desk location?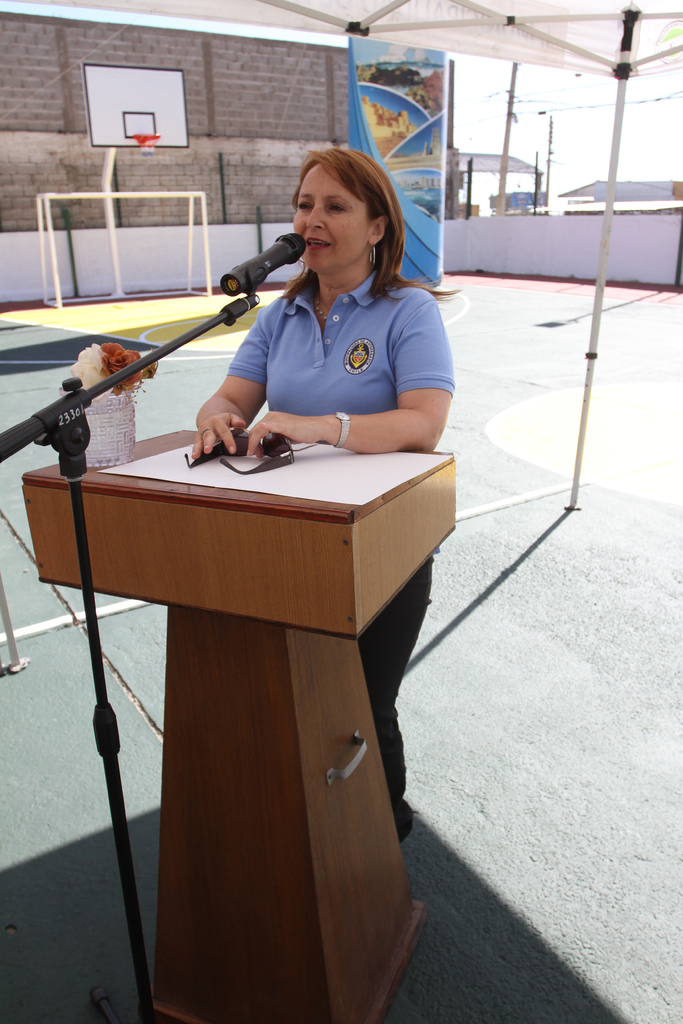
bbox=(18, 363, 440, 1011)
